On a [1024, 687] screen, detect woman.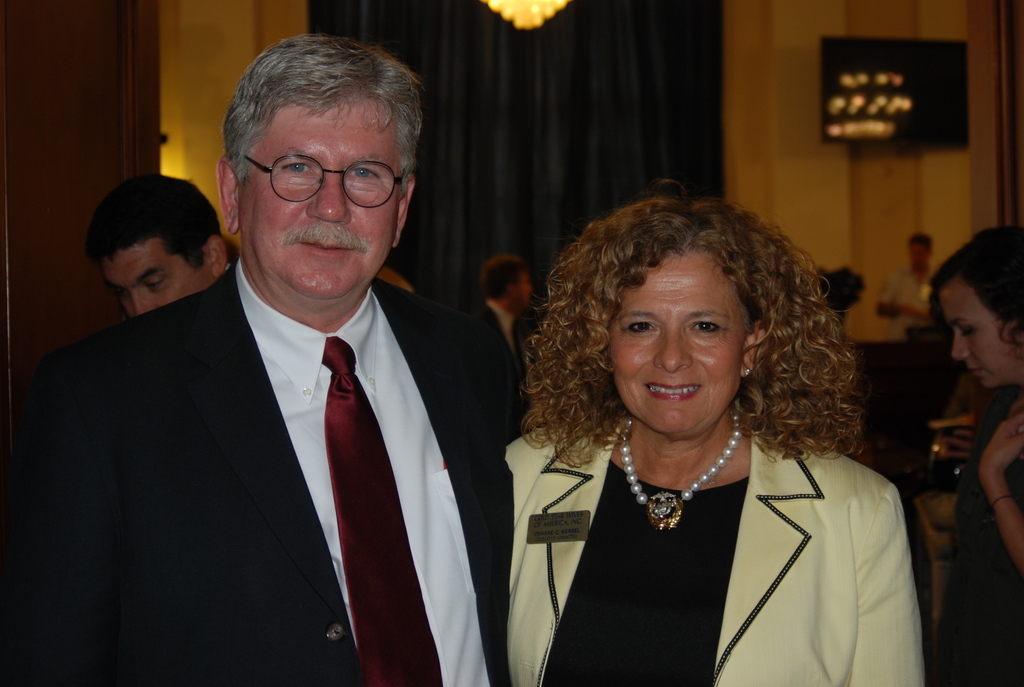
bbox=[476, 213, 910, 686].
